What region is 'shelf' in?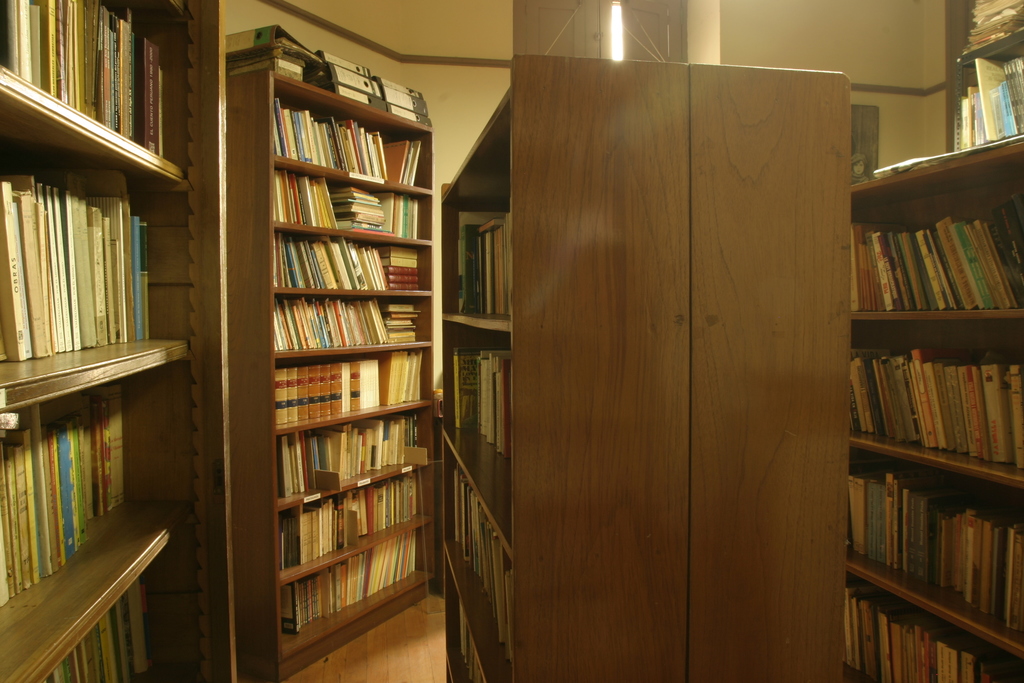
box=[851, 138, 1023, 682].
